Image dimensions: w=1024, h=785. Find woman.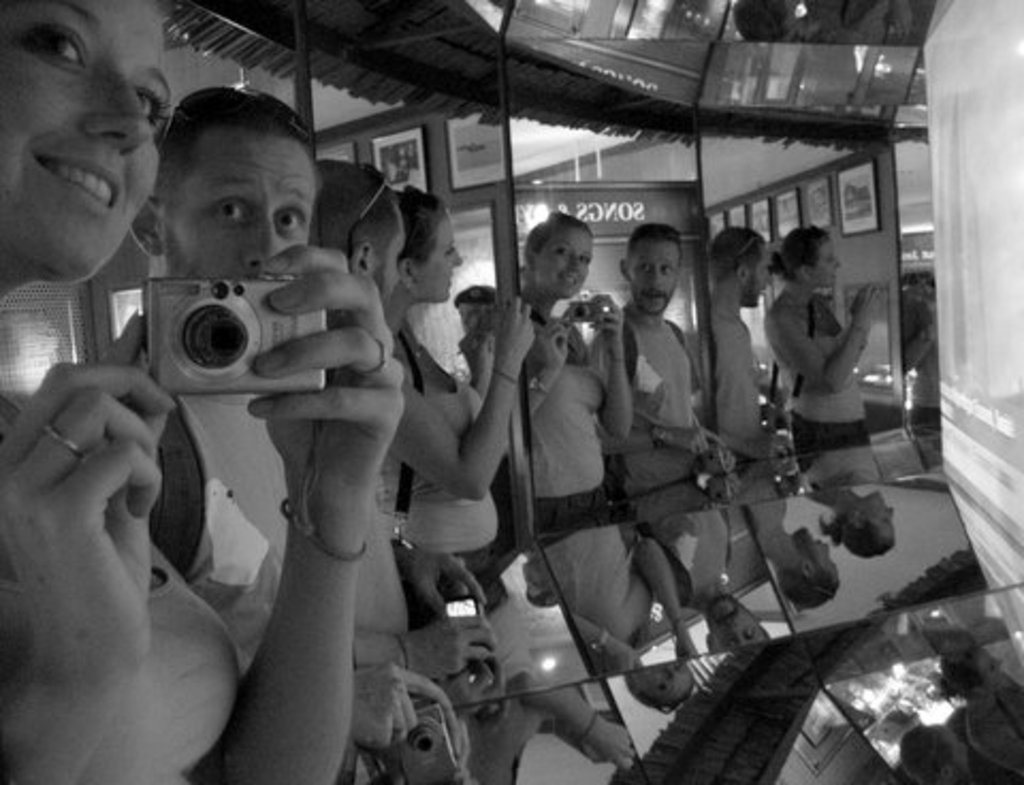
386:190:544:574.
